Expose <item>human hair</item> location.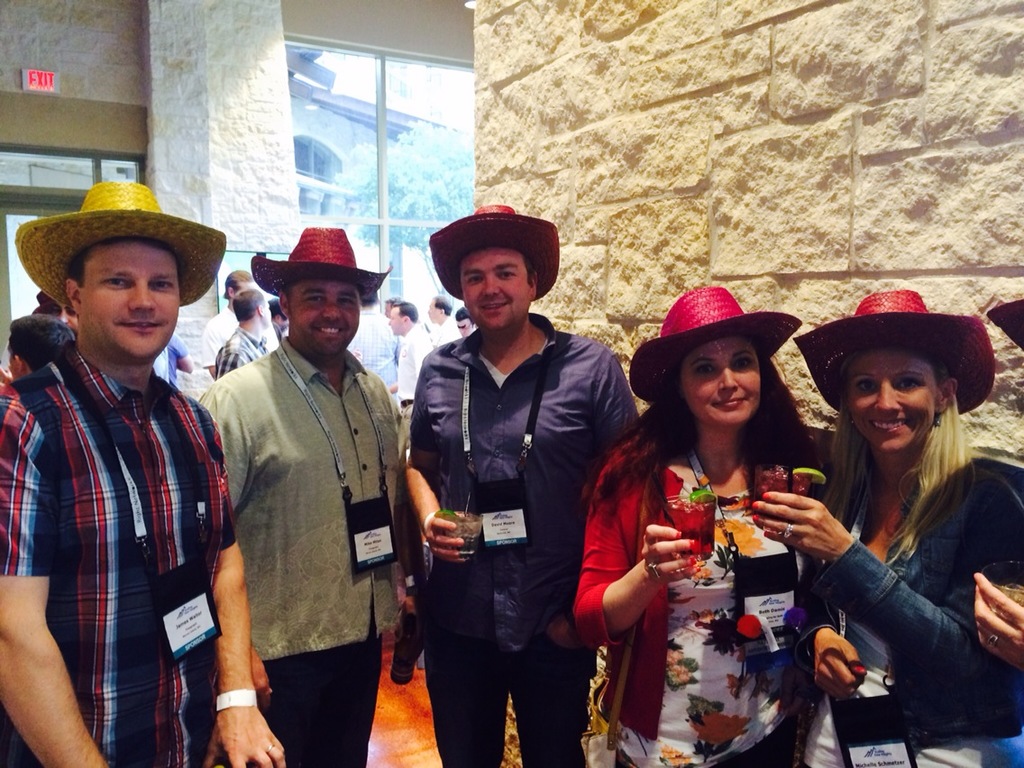
Exposed at 525, 252, 538, 288.
